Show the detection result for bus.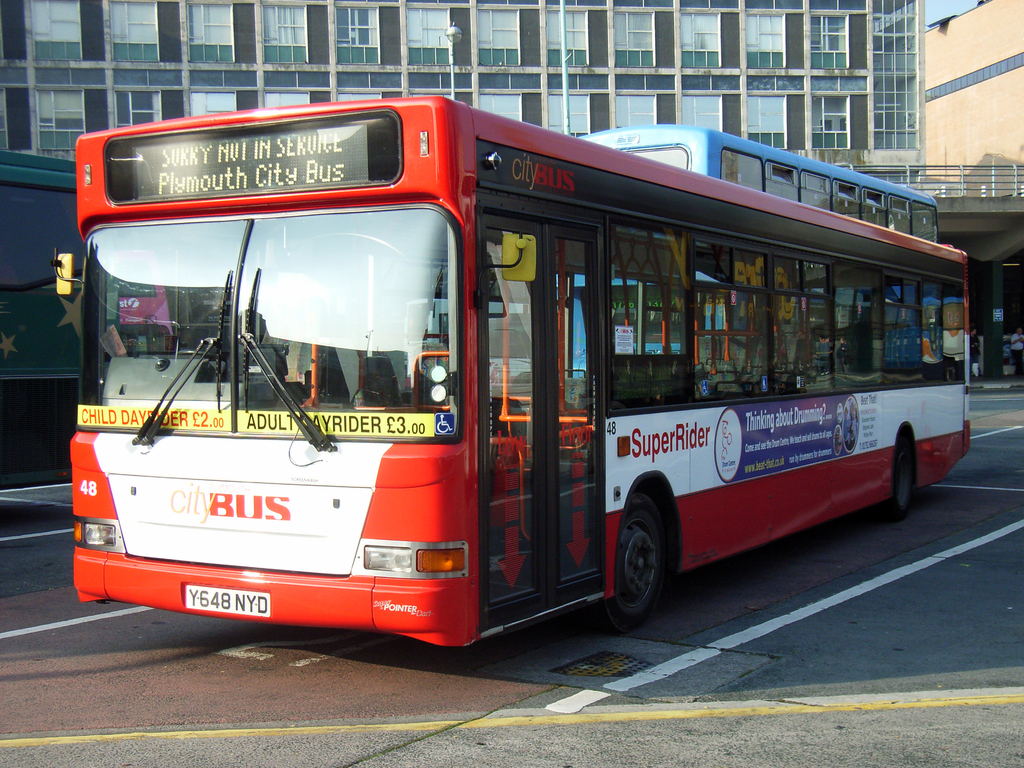
[left=0, top=152, right=86, bottom=492].
